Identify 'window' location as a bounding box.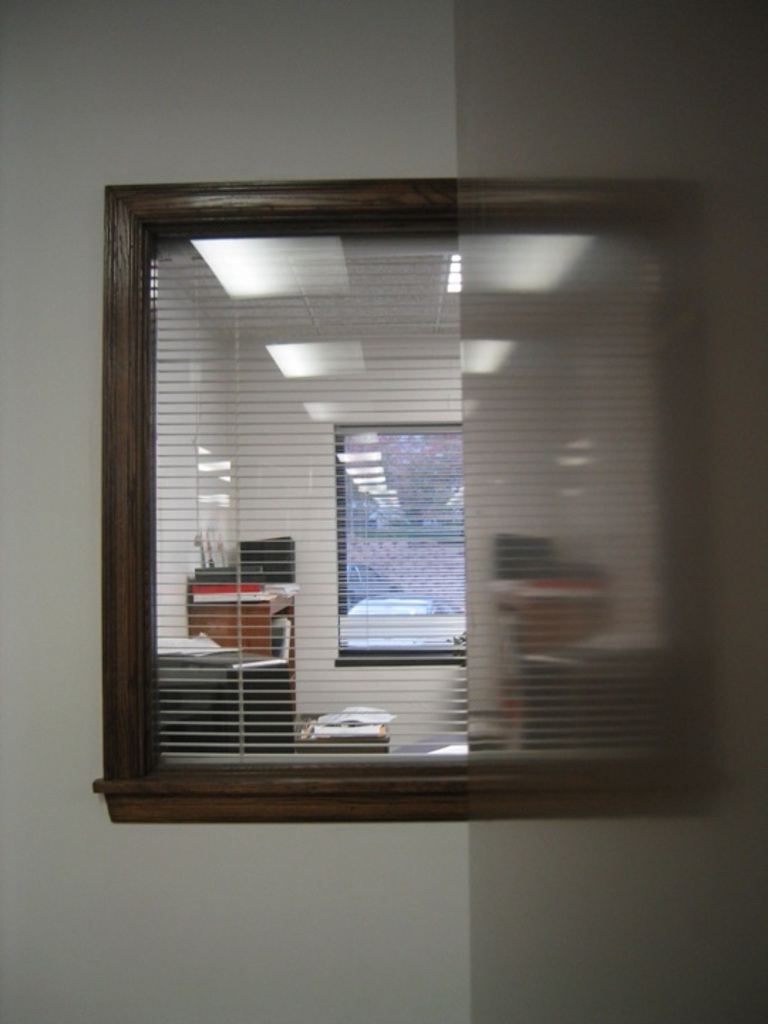
bbox=(73, 159, 730, 791).
